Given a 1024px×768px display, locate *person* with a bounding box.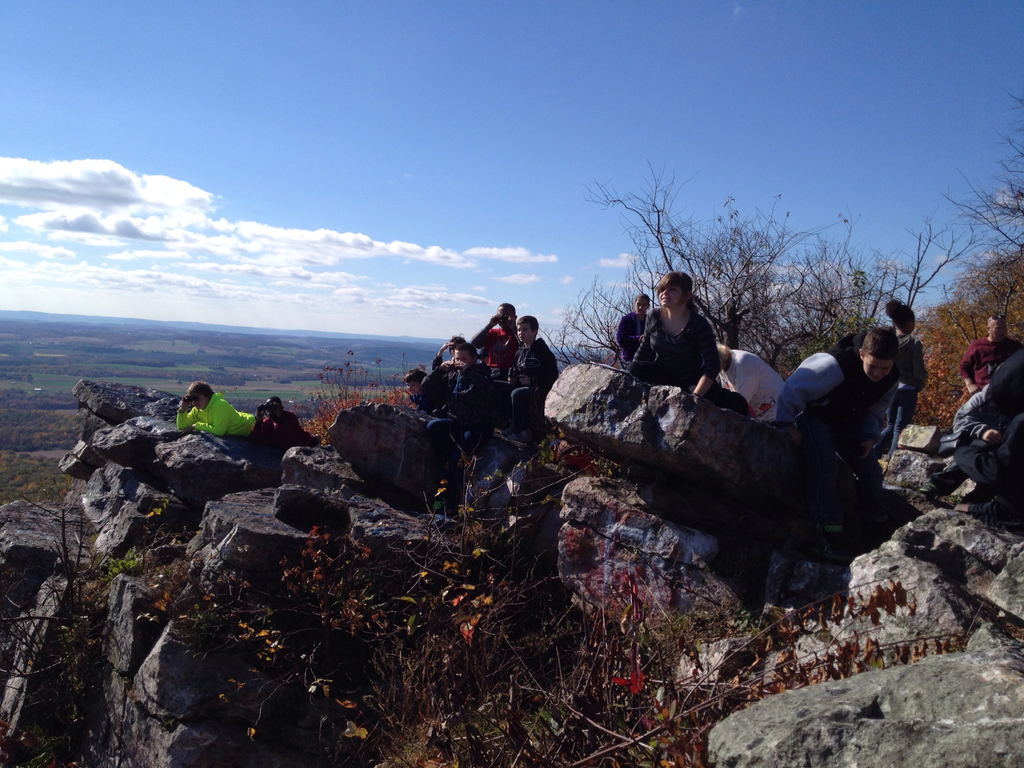
Located: 616:295:659:369.
